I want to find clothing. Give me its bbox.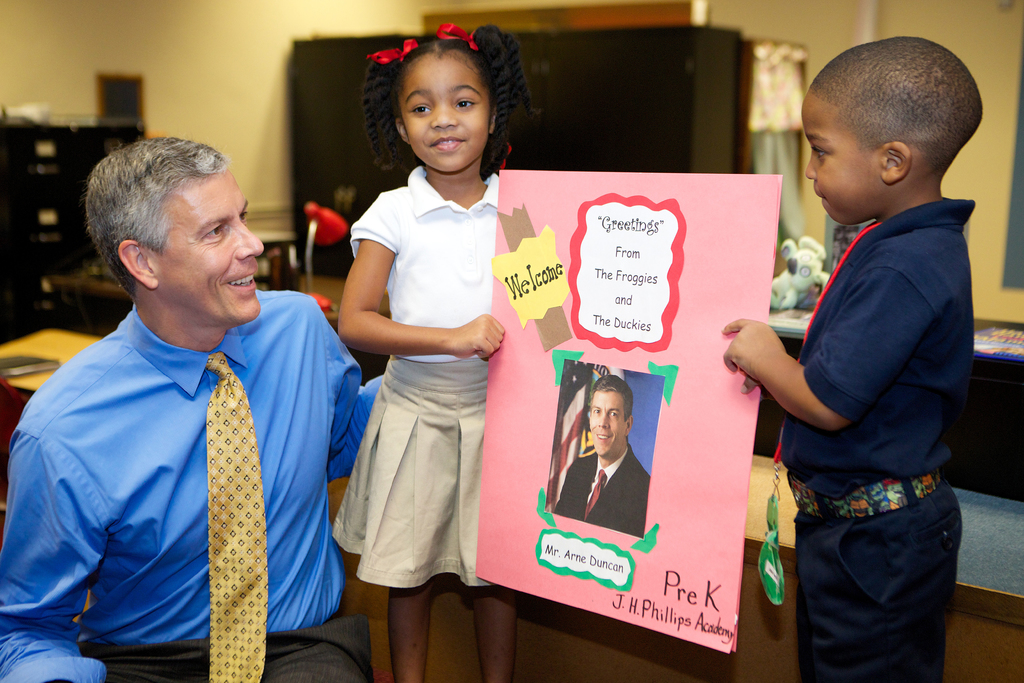
BBox(0, 296, 390, 682).
